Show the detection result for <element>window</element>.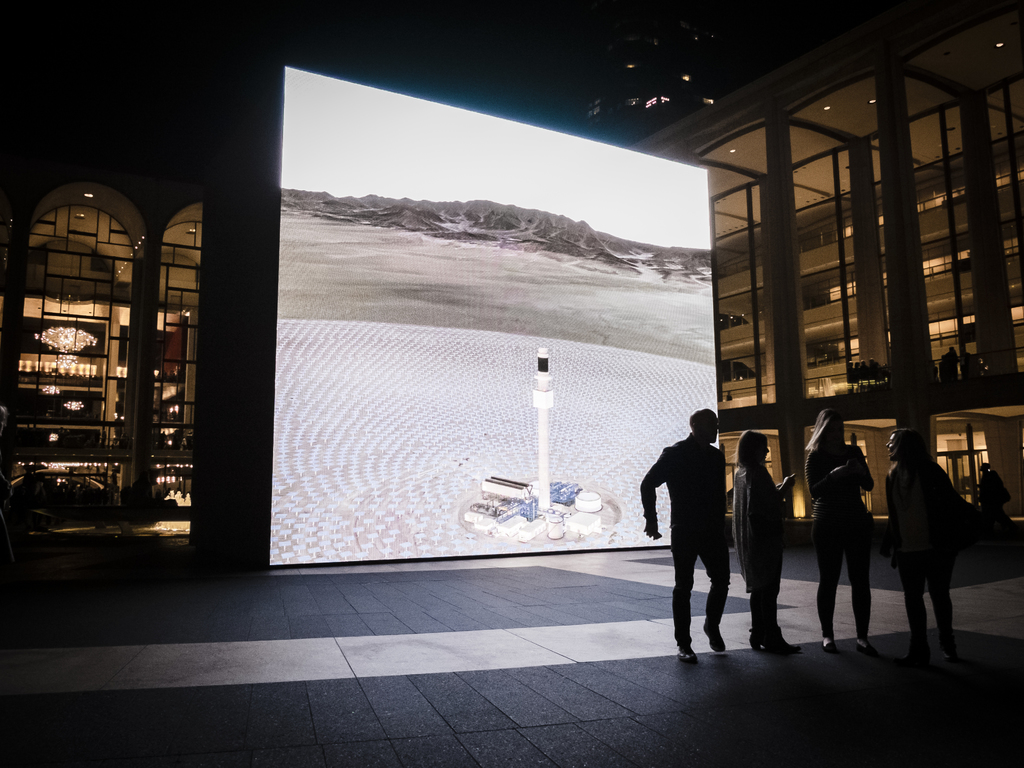
detection(789, 63, 890, 400).
